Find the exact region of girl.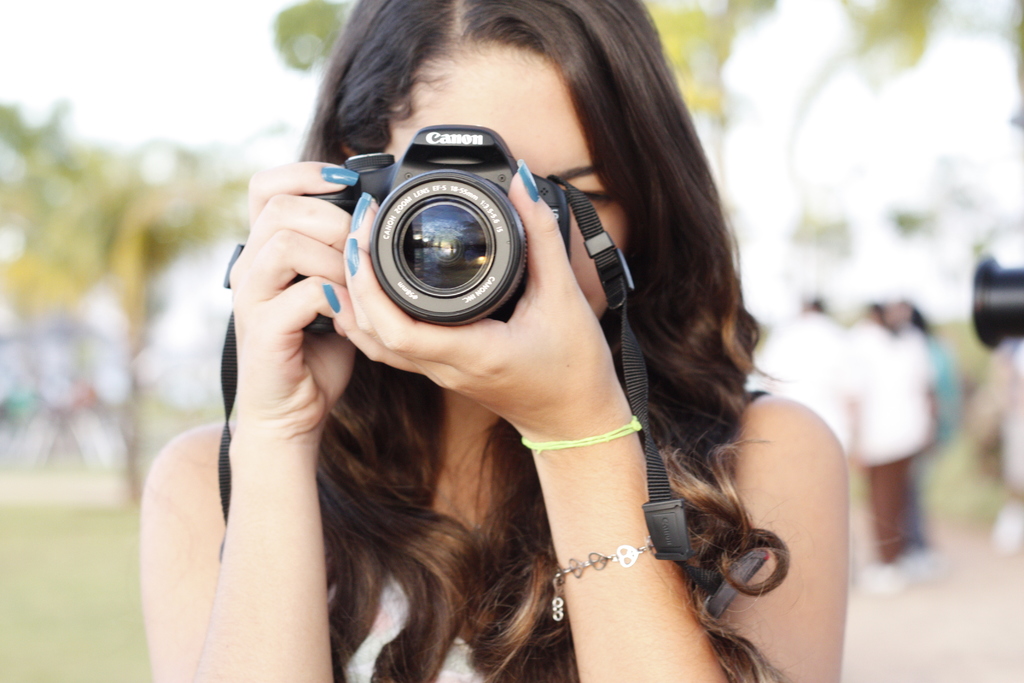
Exact region: <box>137,0,851,682</box>.
